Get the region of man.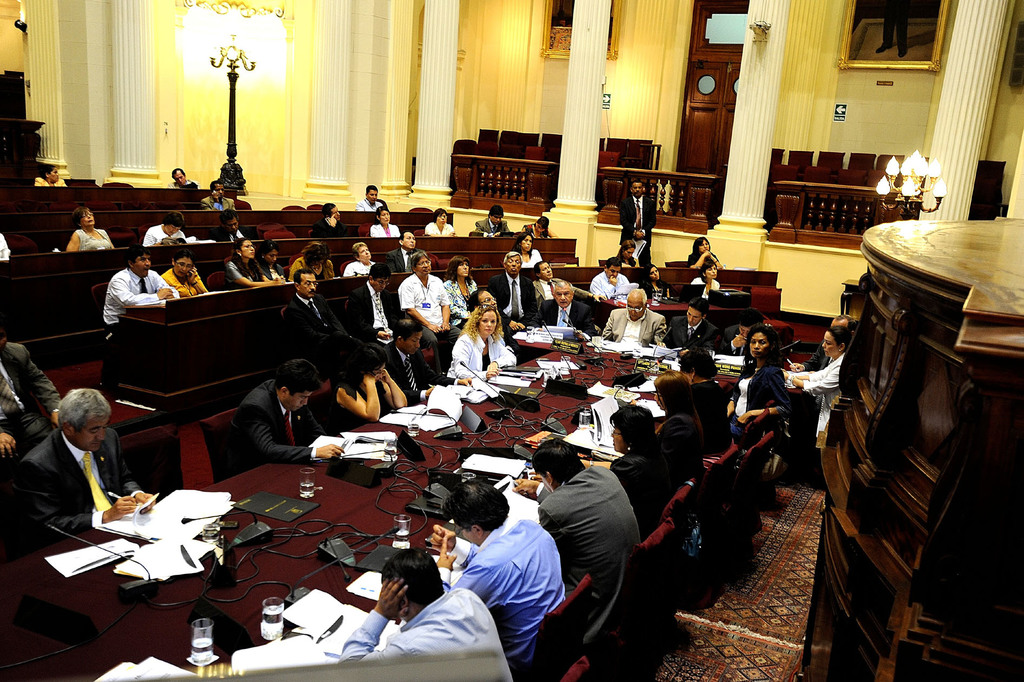
left=665, top=297, right=719, bottom=351.
